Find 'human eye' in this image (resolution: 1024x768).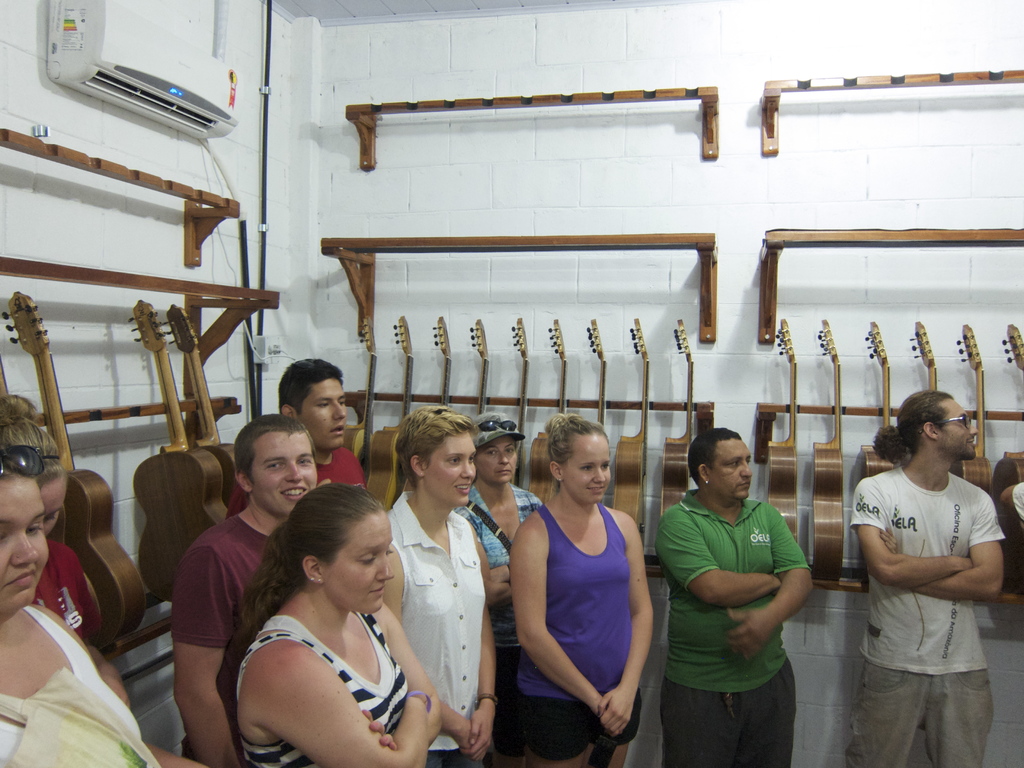
(504, 445, 515, 455).
